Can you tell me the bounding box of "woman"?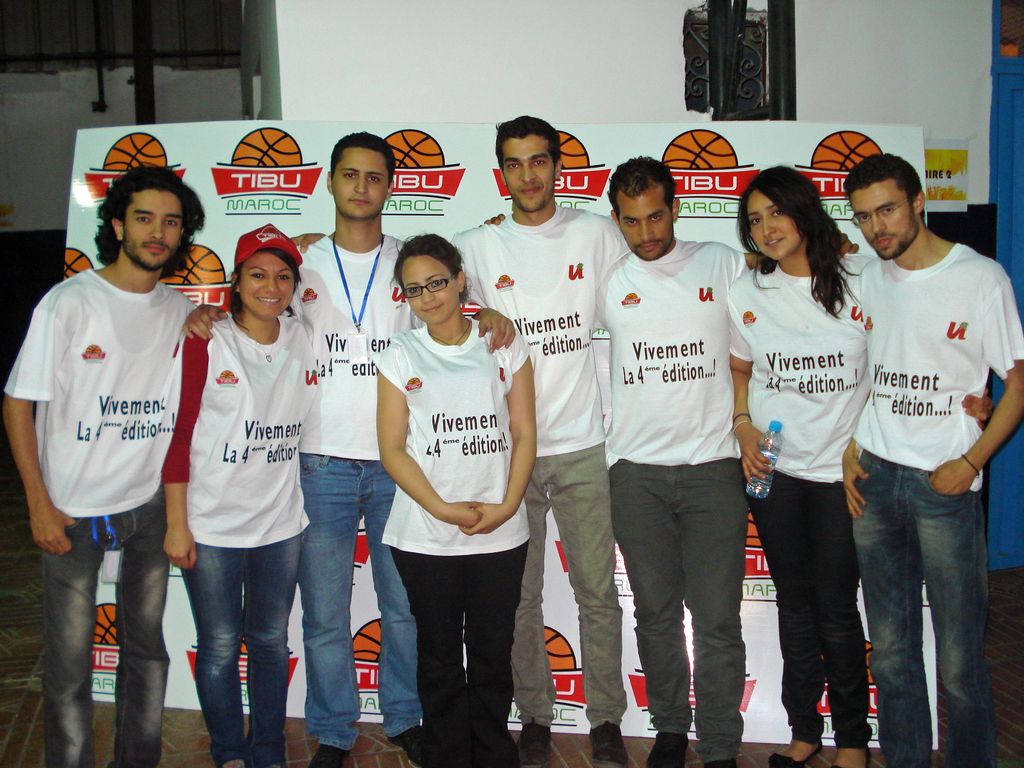
165:221:325:767.
